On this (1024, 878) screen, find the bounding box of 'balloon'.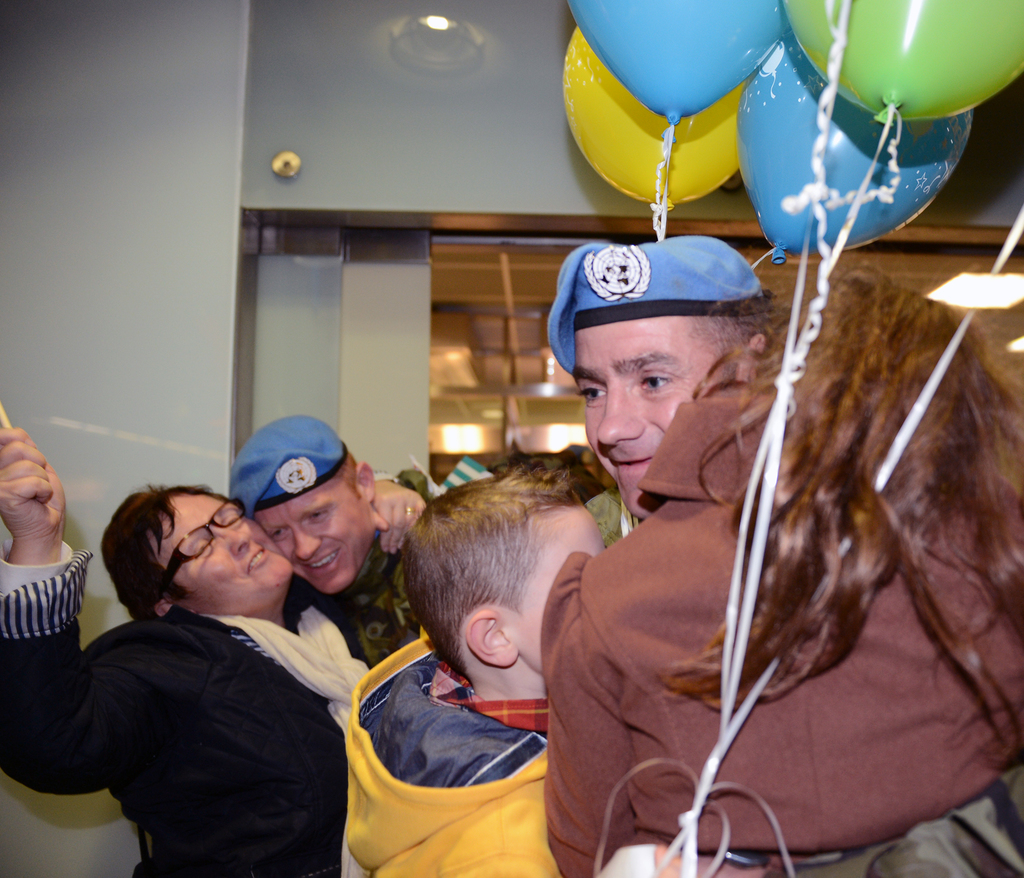
Bounding box: <box>780,0,1023,125</box>.
